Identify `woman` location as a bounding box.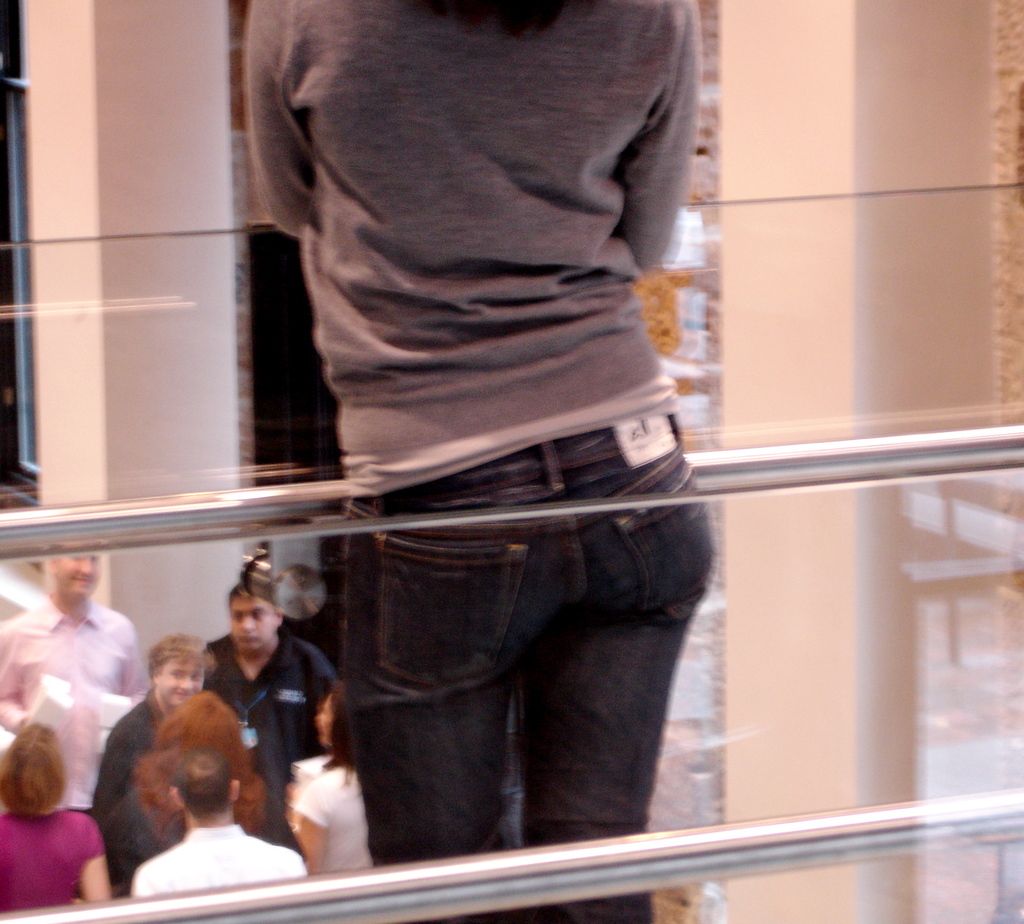
bbox=[92, 637, 217, 852].
